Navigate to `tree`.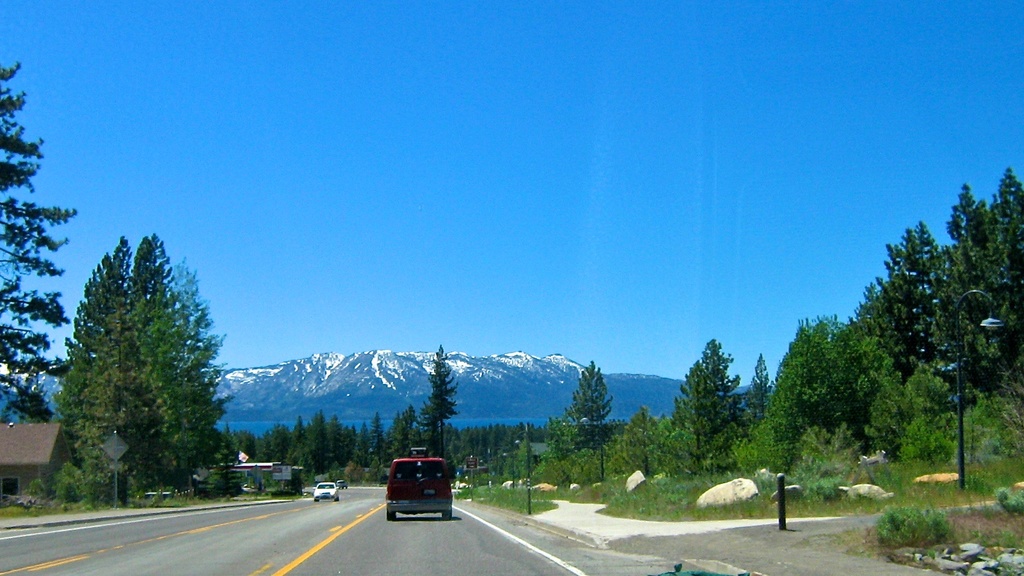
Navigation target: select_region(503, 417, 548, 446).
